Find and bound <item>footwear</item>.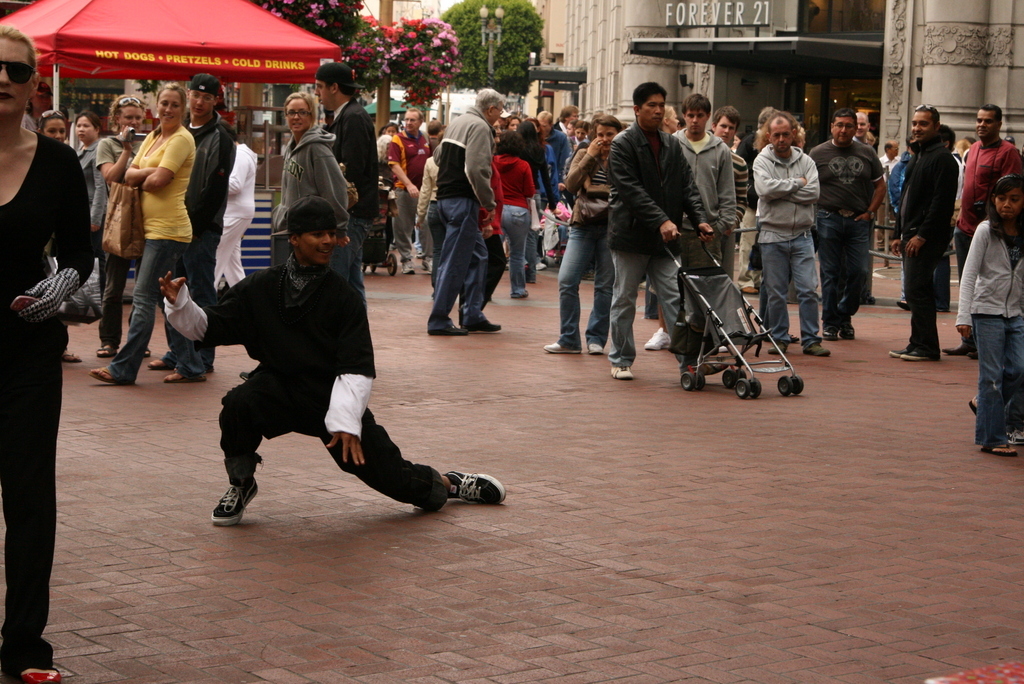
Bound: 96:346:116:362.
